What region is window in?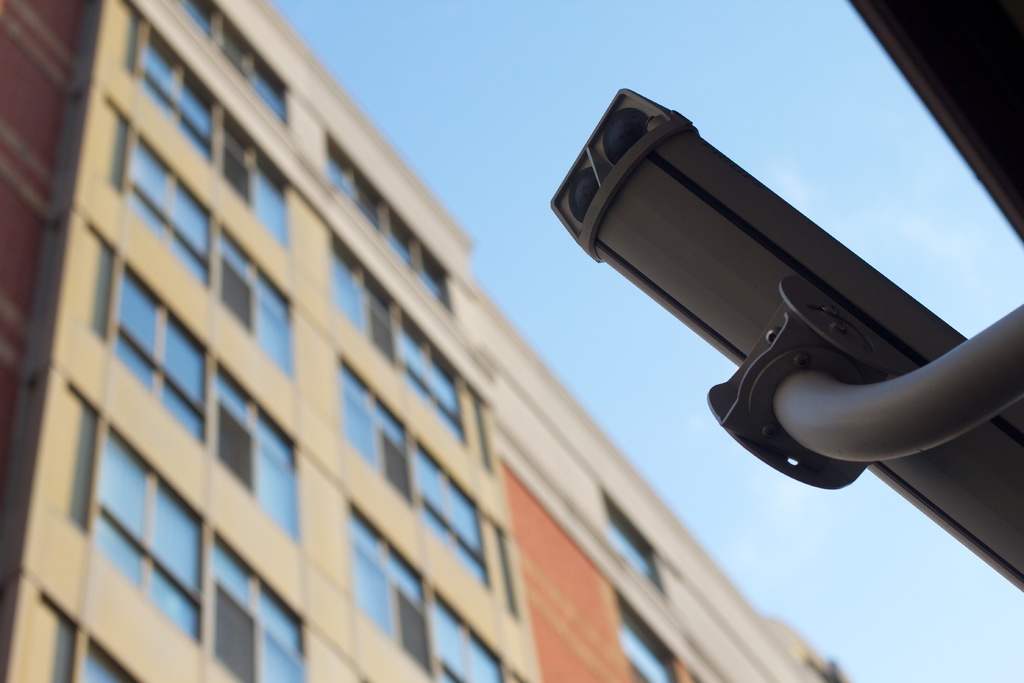
(x1=191, y1=0, x2=229, y2=43).
